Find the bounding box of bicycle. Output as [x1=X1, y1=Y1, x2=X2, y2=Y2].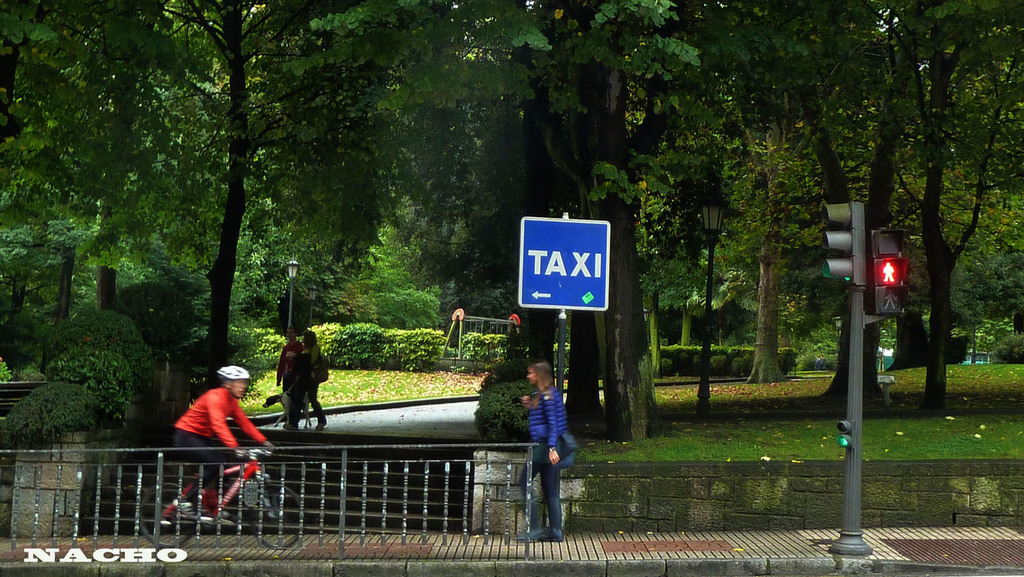
[x1=132, y1=446, x2=307, y2=551].
